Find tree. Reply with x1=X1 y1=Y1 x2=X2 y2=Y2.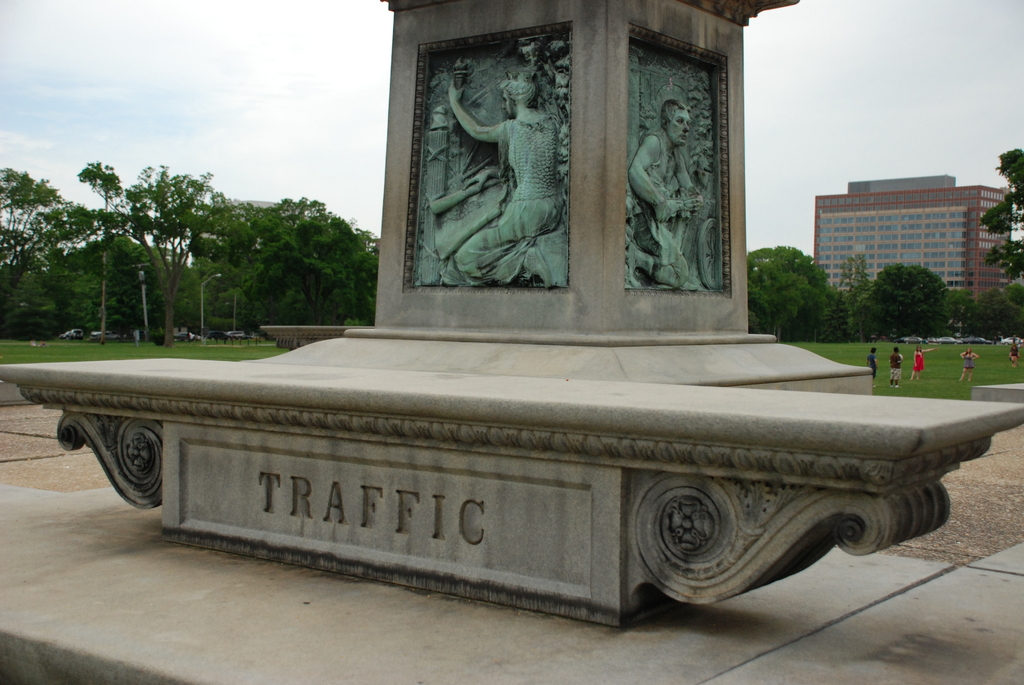
x1=750 y1=246 x2=849 y2=342.
